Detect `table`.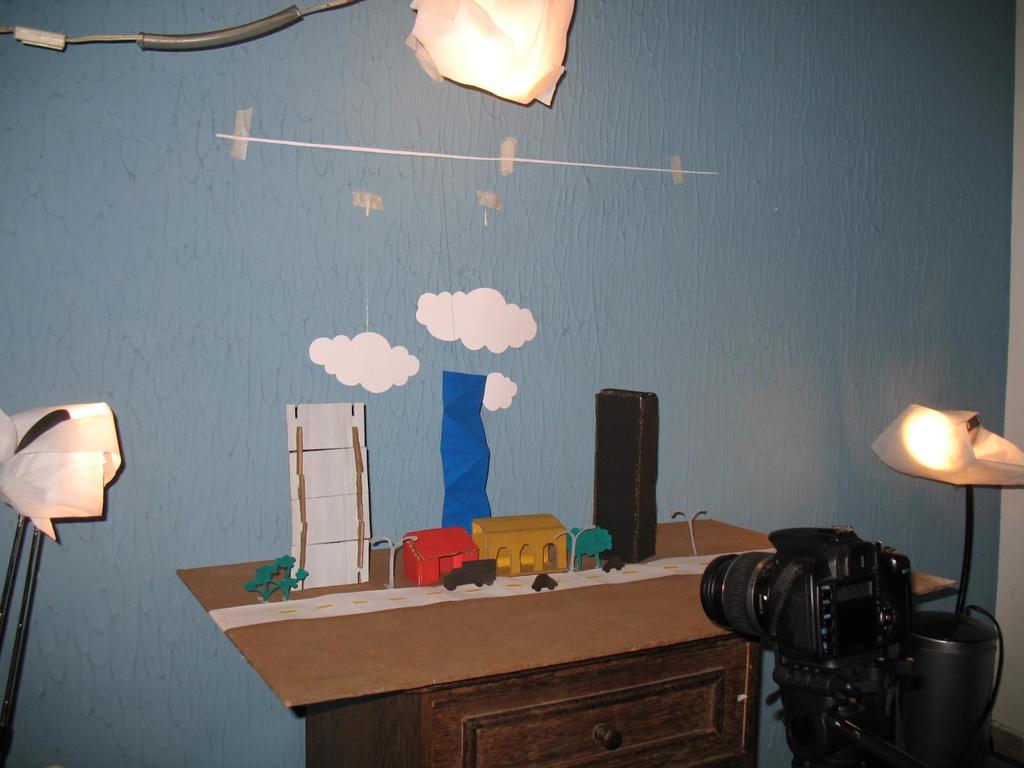
Detected at pyautogui.locateOnScreen(182, 515, 961, 767).
